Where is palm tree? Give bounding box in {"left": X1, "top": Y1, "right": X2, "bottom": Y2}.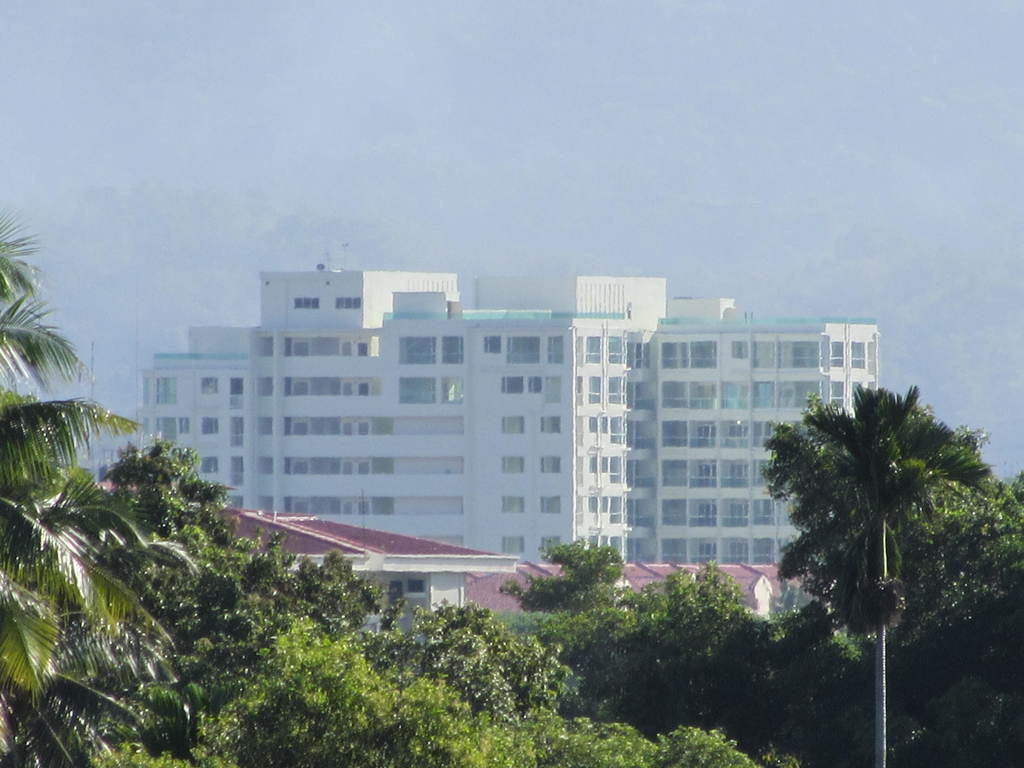
{"left": 68, "top": 445, "right": 203, "bottom": 572}.
